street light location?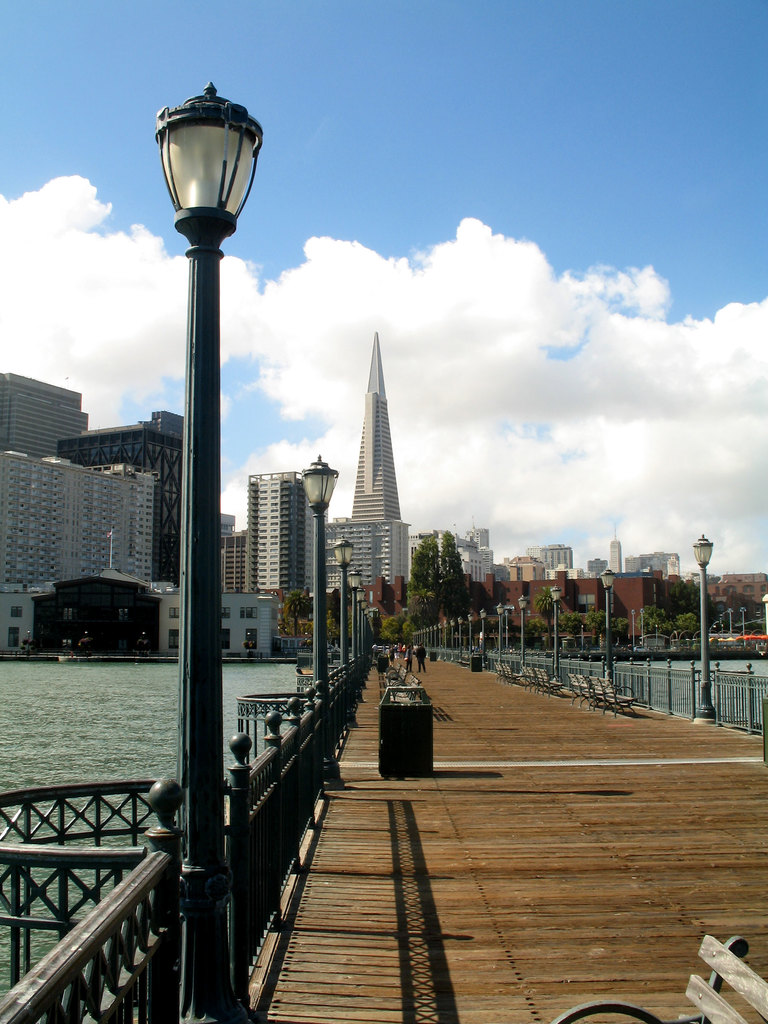
(x1=443, y1=620, x2=450, y2=657)
